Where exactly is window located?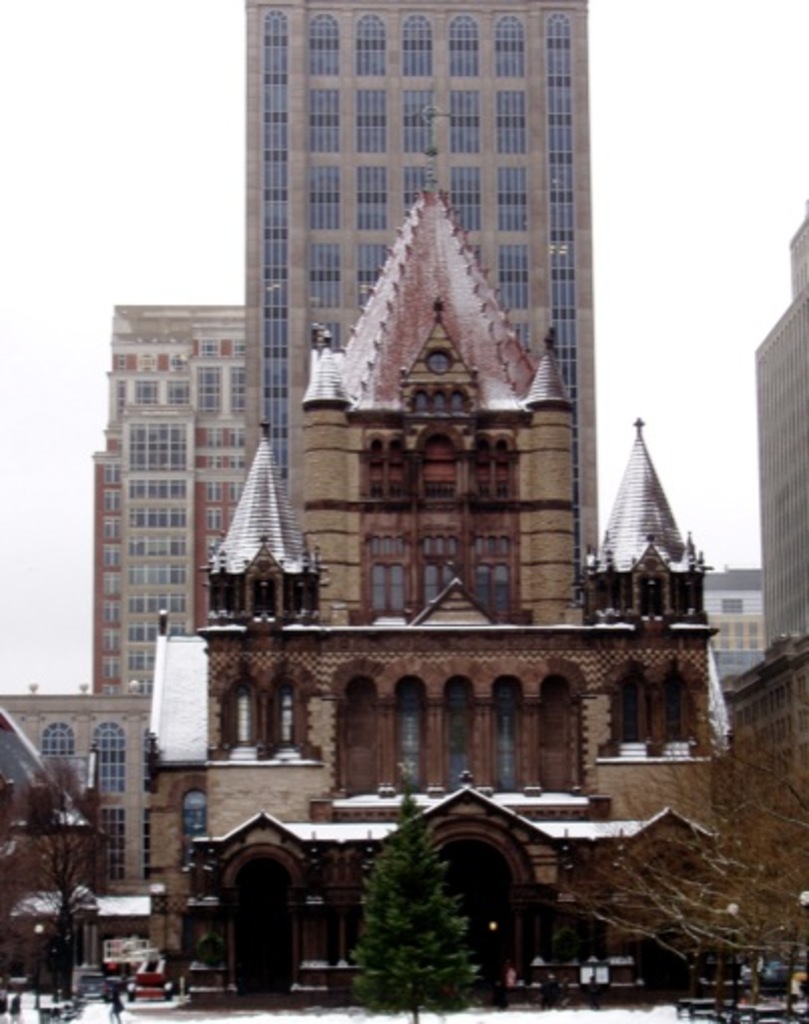
Its bounding box is 263 669 301 743.
